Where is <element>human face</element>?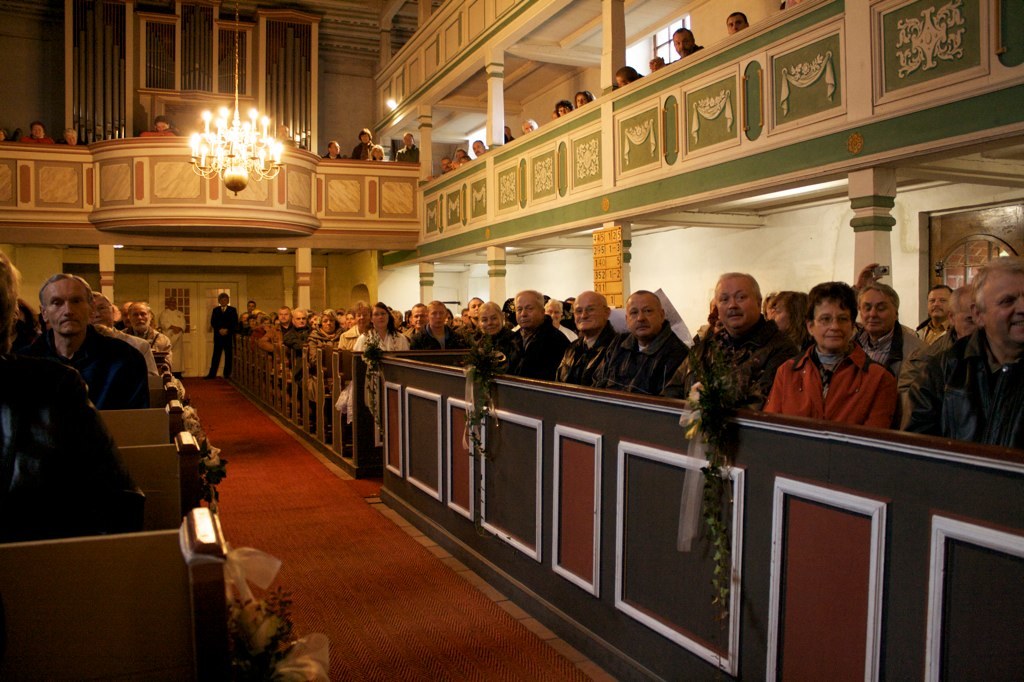
BBox(479, 309, 501, 334).
